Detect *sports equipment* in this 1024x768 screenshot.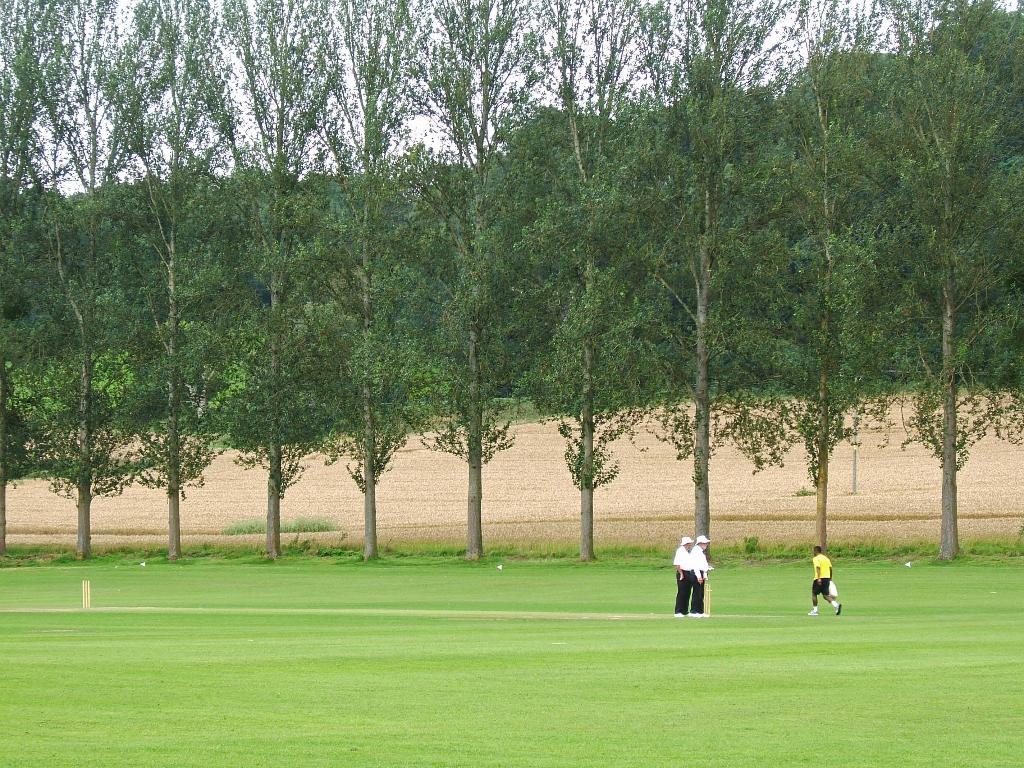
Detection: {"x1": 810, "y1": 611, "x2": 817, "y2": 620}.
